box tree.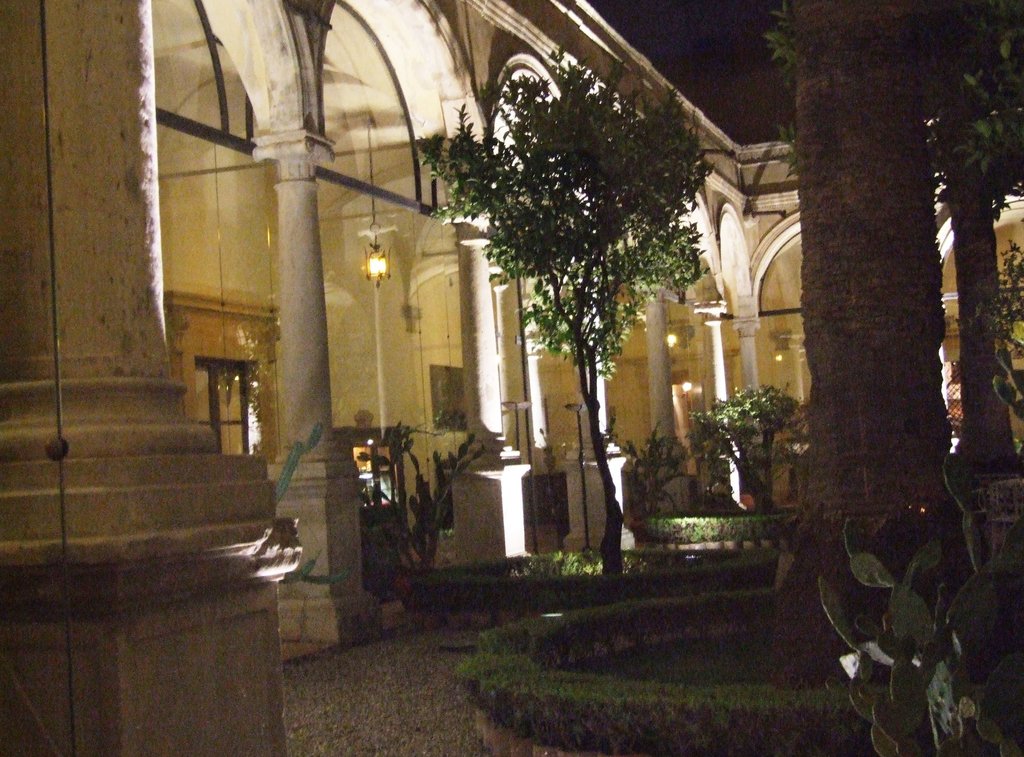
bbox=[420, 38, 712, 573].
